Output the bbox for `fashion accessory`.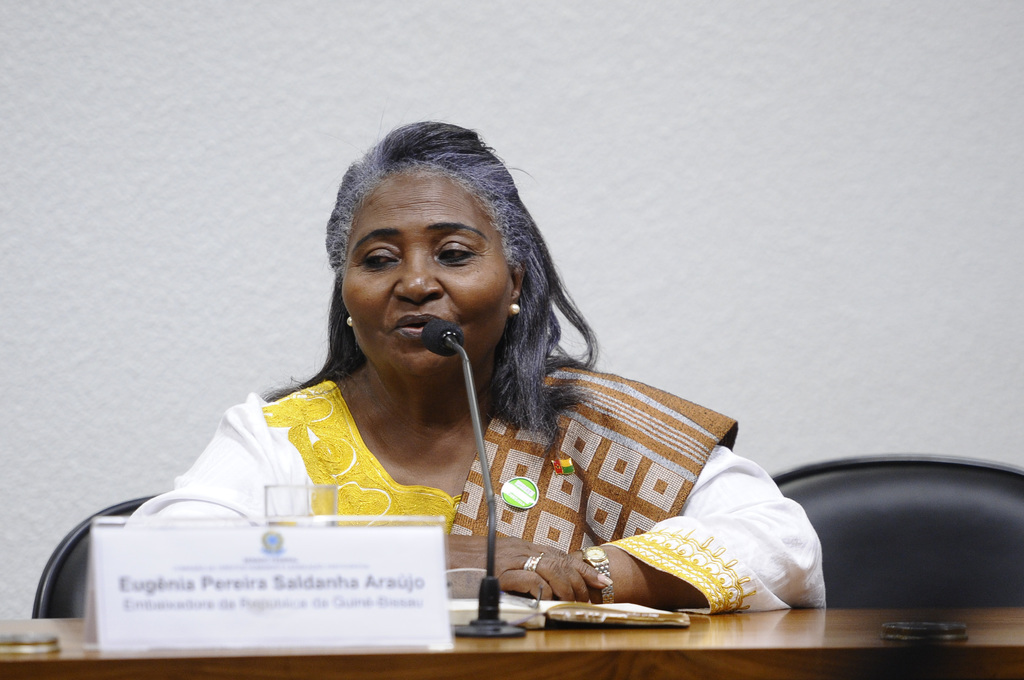
Rect(509, 304, 521, 316).
